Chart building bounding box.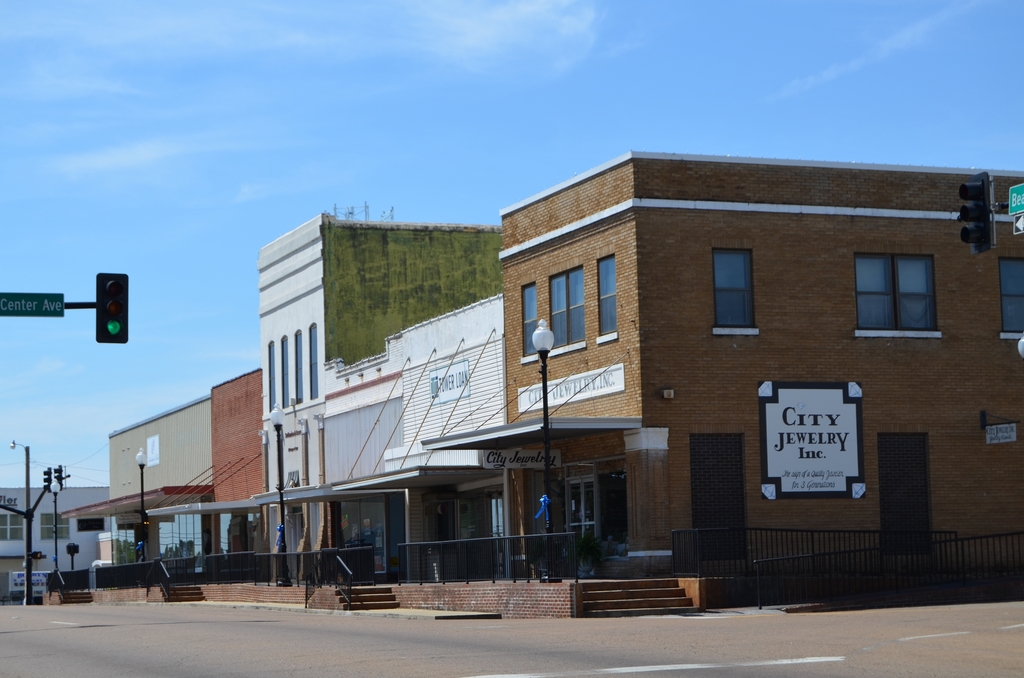
Charted: l=63, t=394, r=216, b=576.
